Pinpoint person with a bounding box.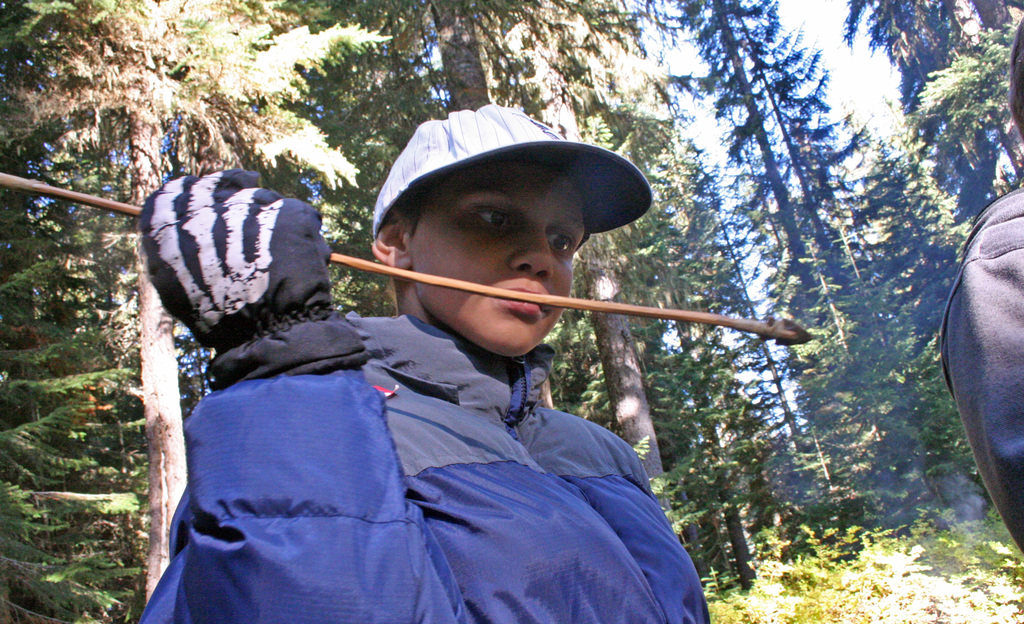
(left=942, top=9, right=1023, bottom=544).
